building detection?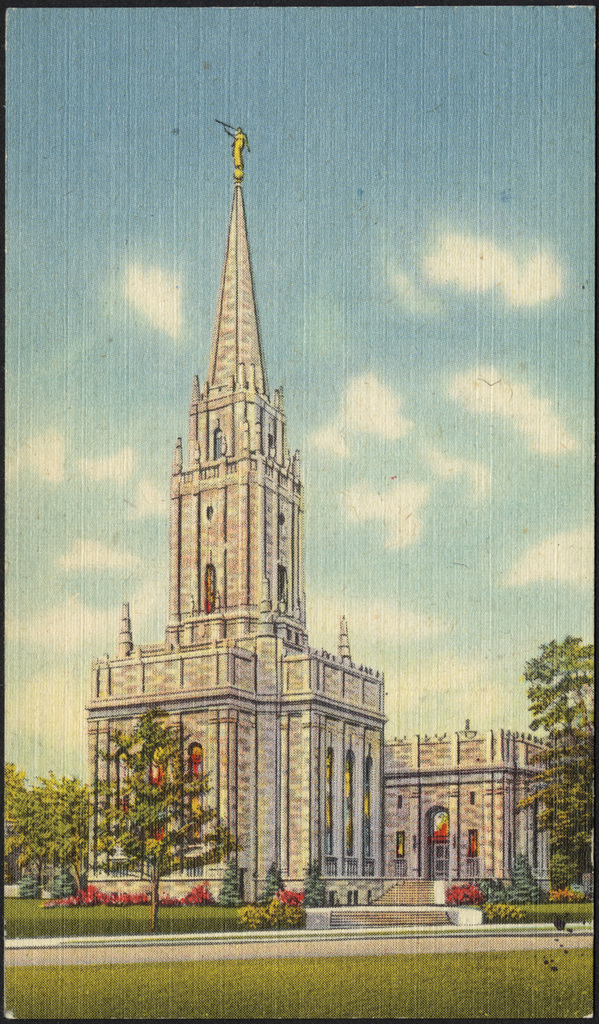
select_region(78, 130, 555, 908)
